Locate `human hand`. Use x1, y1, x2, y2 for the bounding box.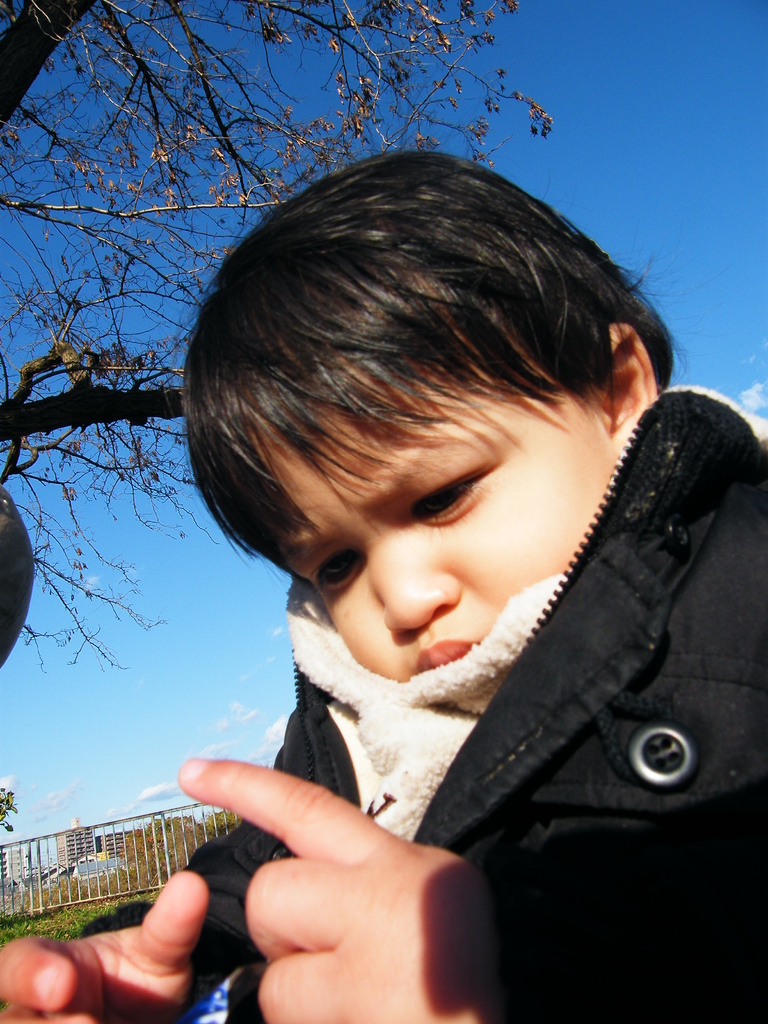
157, 746, 516, 1008.
